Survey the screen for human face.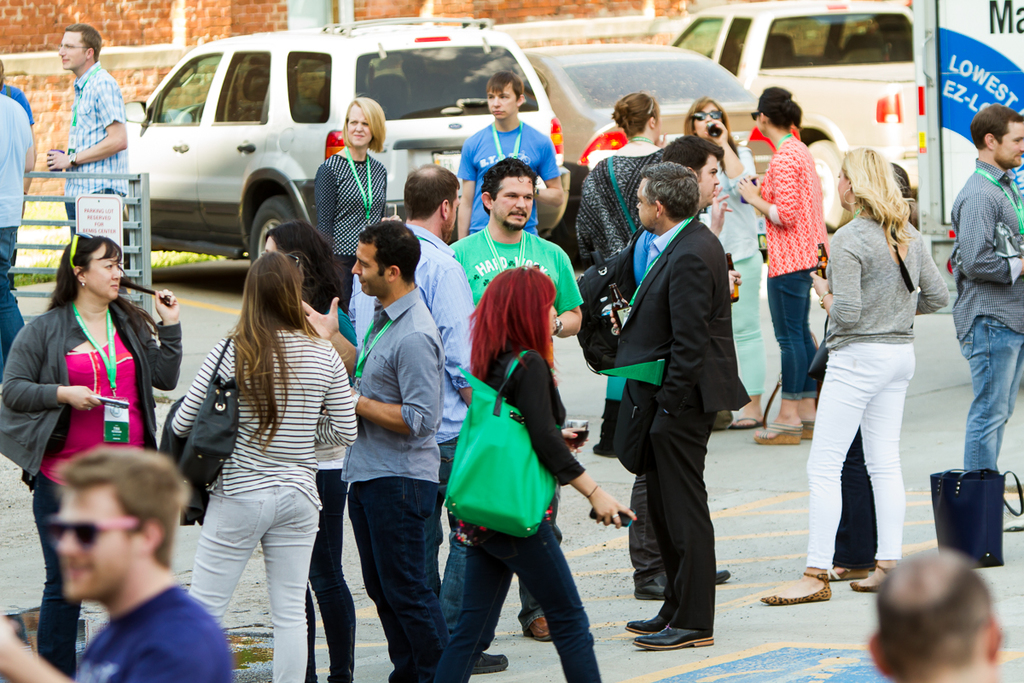
Survey found: pyautogui.locateOnScreen(495, 176, 532, 229).
